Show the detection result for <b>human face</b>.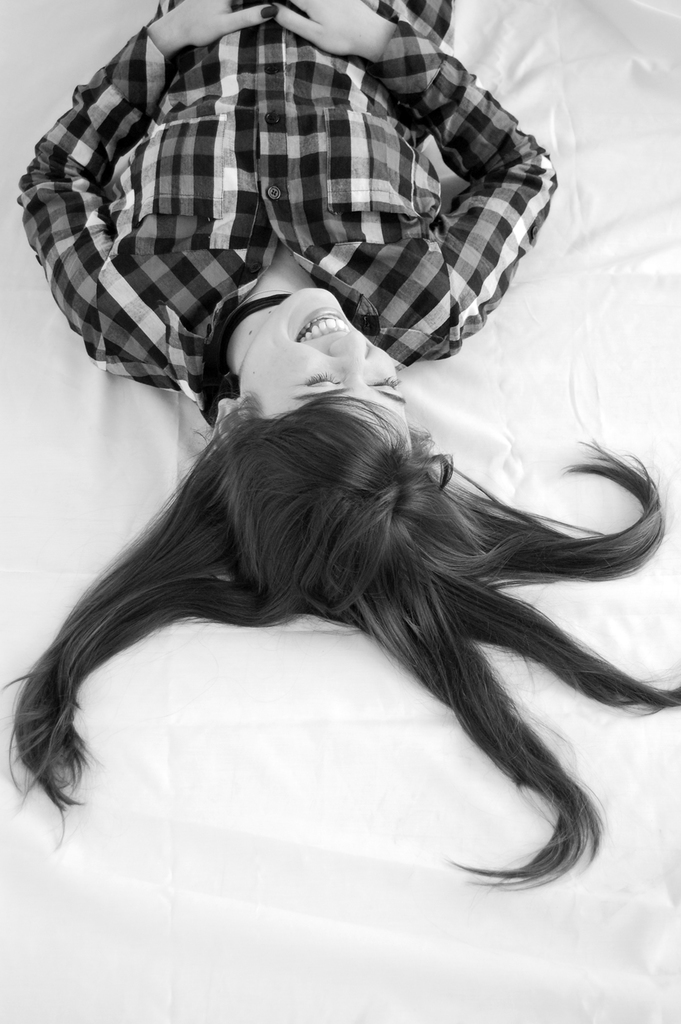
{"x1": 238, "y1": 282, "x2": 418, "y2": 454}.
